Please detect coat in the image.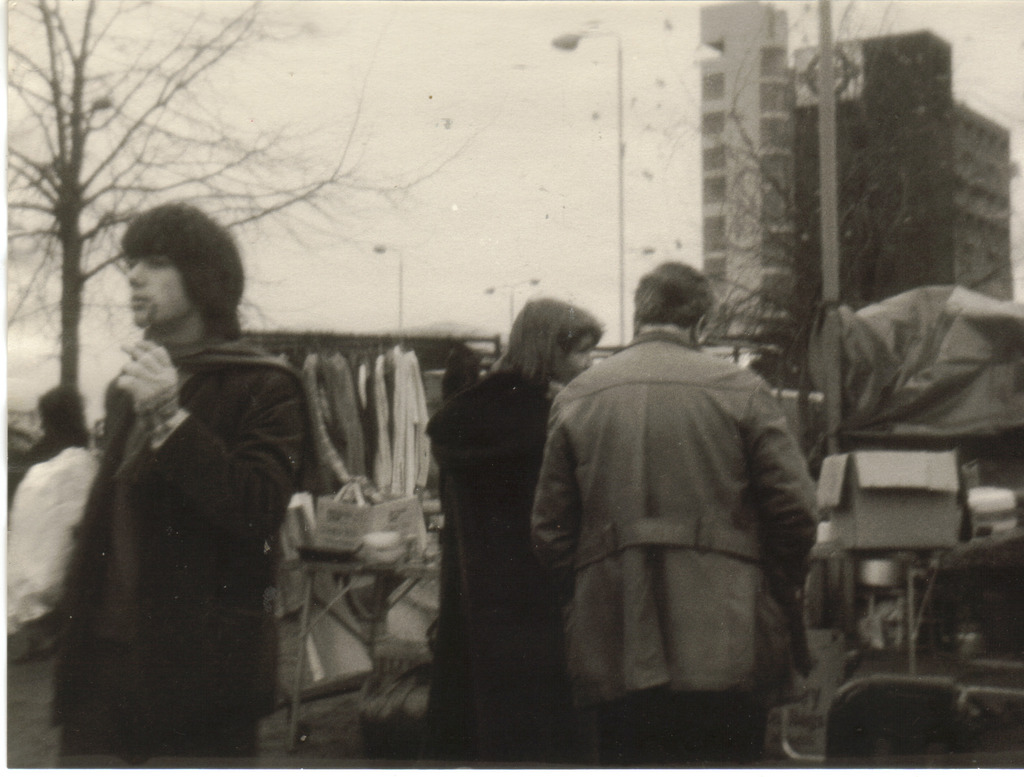
435 359 572 728.
